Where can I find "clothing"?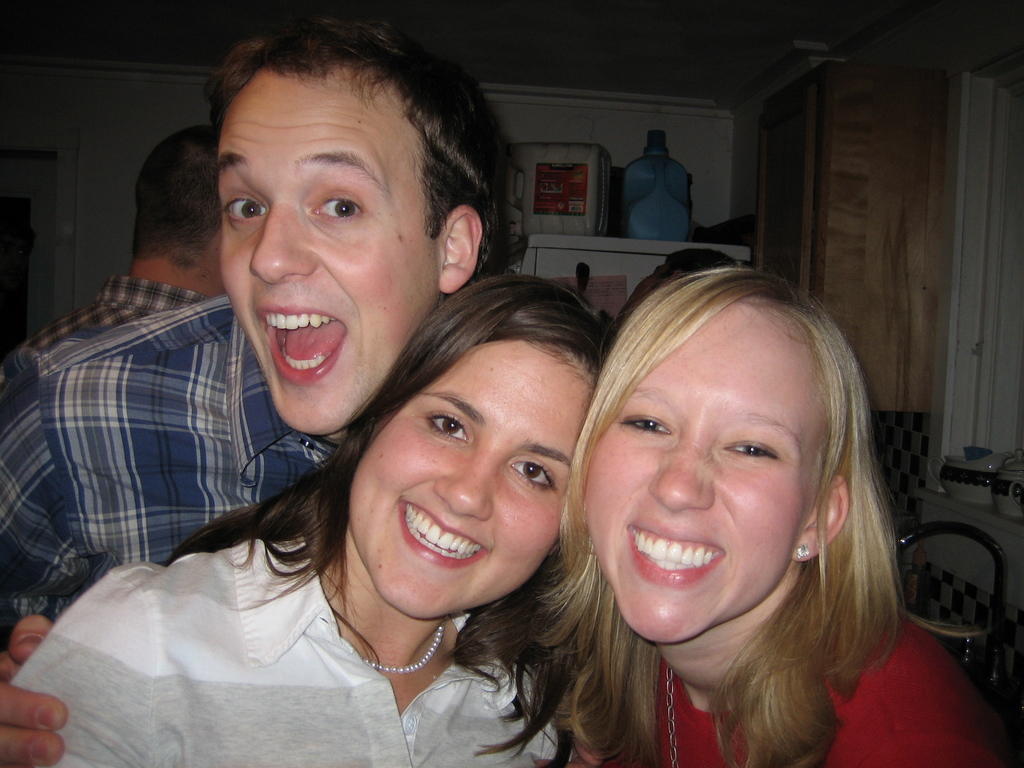
You can find it at <bbox>655, 604, 1023, 767</bbox>.
